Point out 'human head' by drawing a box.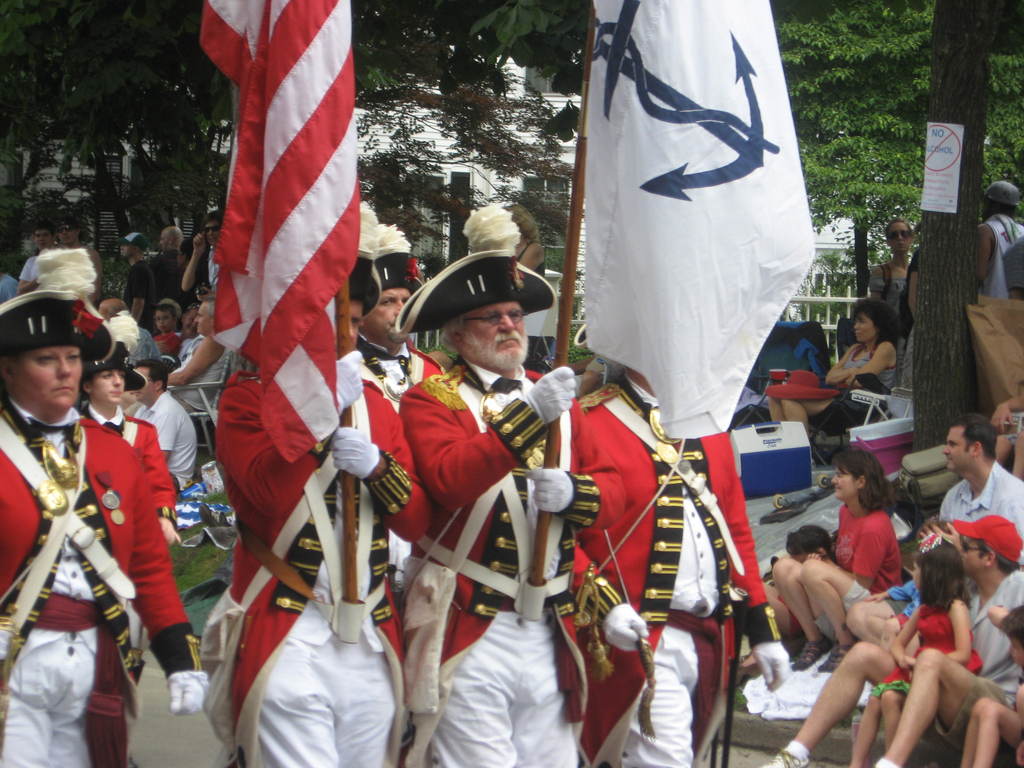
852 298 899 340.
